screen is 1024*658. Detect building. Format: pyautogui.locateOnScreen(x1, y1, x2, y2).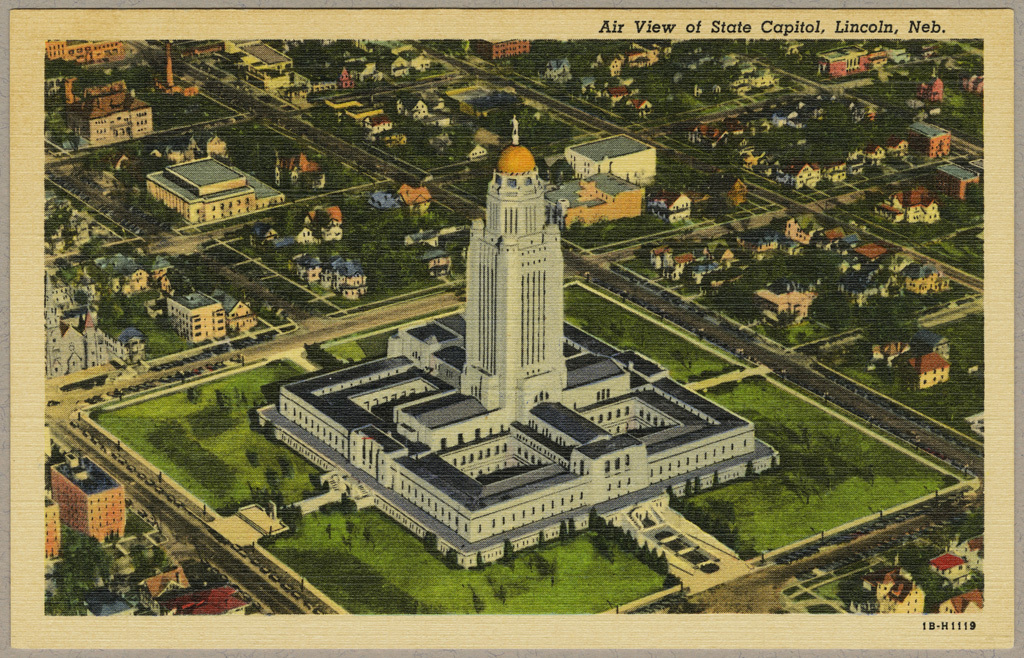
pyautogui.locateOnScreen(468, 32, 528, 60).
